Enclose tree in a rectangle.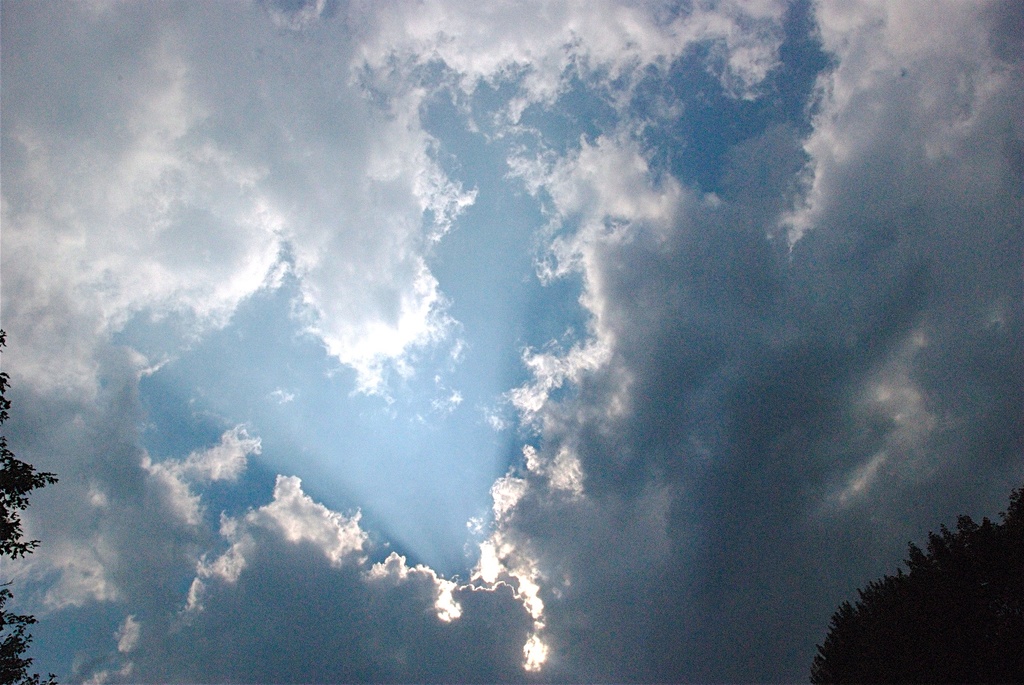
[808, 487, 1023, 684].
